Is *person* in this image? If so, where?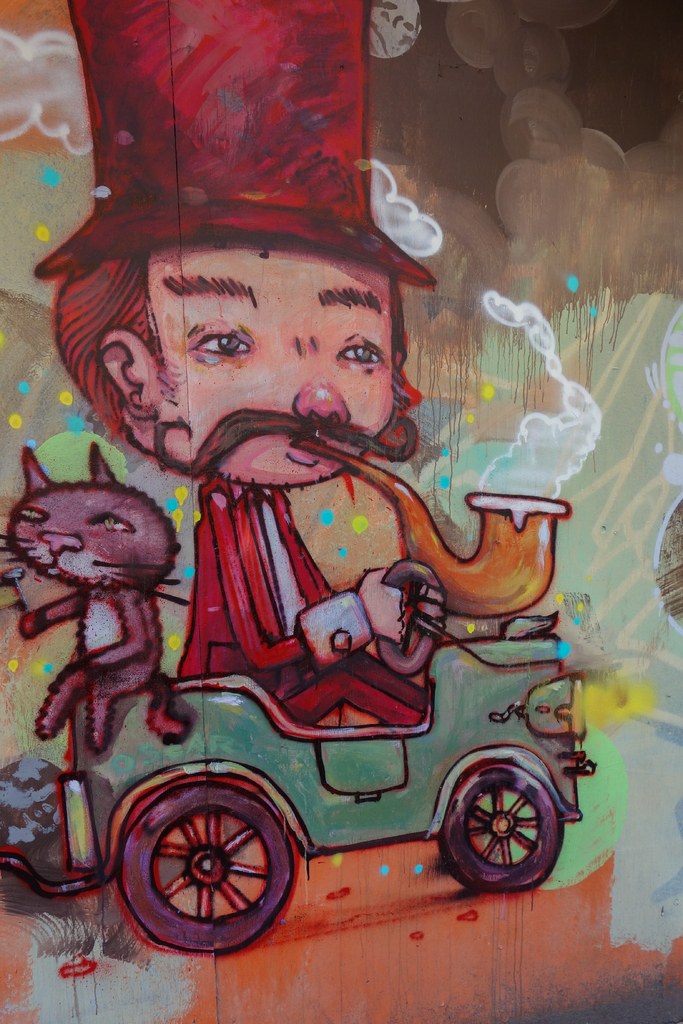
Yes, at locate(25, 0, 438, 732).
